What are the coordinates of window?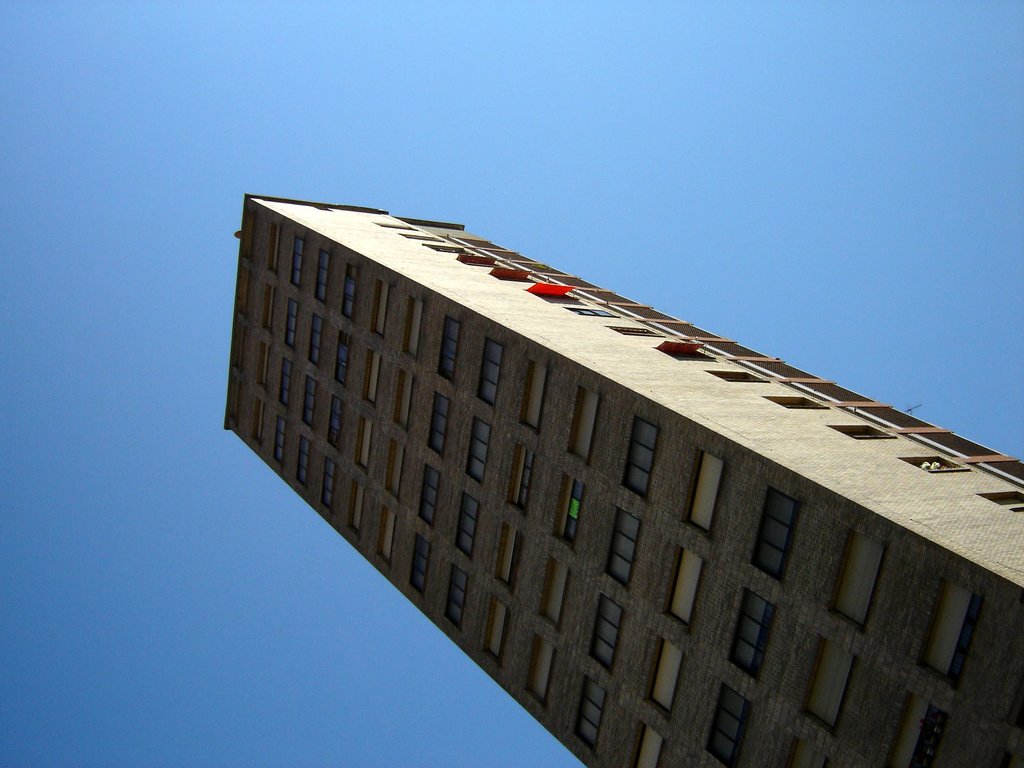
box=[915, 573, 975, 682].
